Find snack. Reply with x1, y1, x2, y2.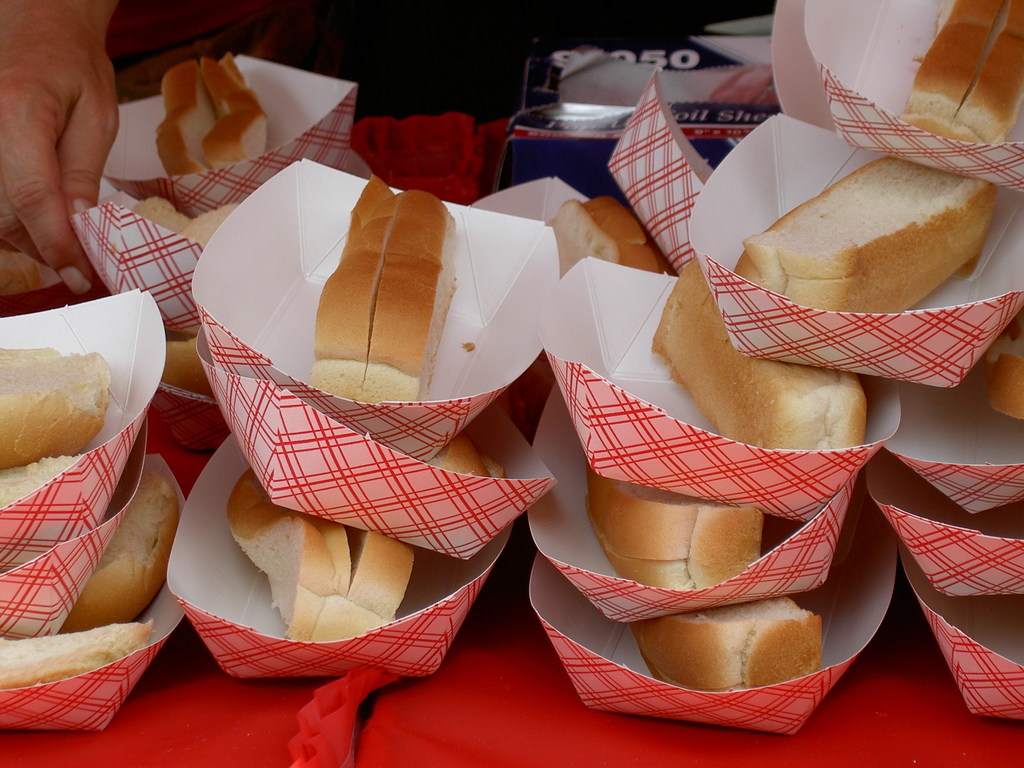
226, 470, 416, 647.
